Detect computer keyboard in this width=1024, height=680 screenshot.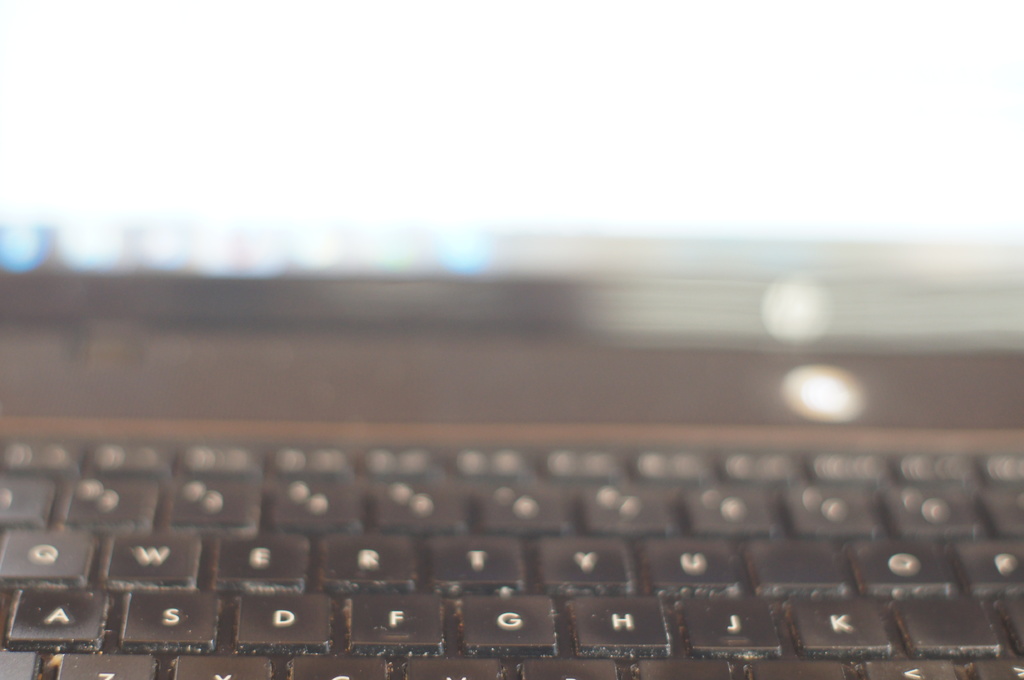
Detection: [x1=0, y1=432, x2=1023, y2=679].
